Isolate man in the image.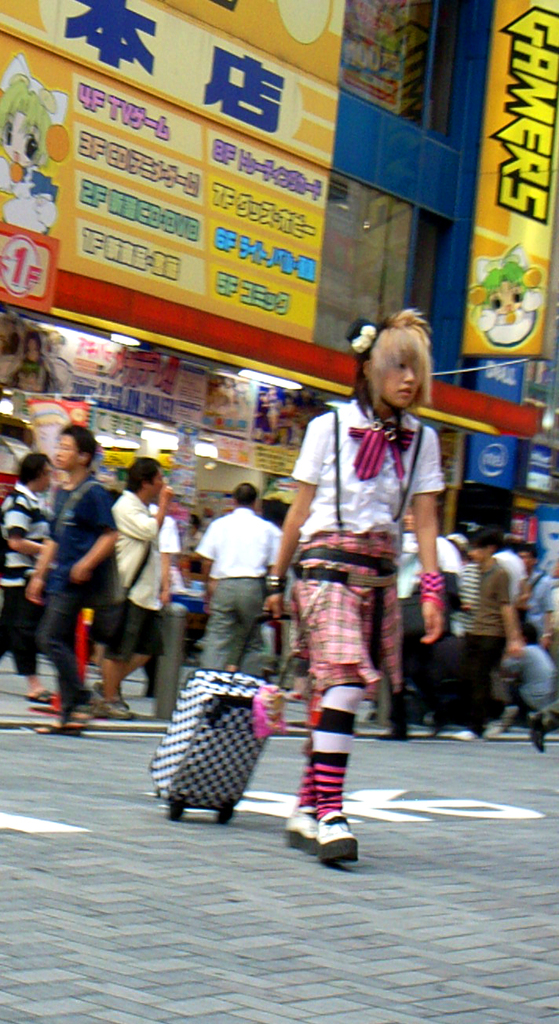
Isolated region: [396,511,462,738].
